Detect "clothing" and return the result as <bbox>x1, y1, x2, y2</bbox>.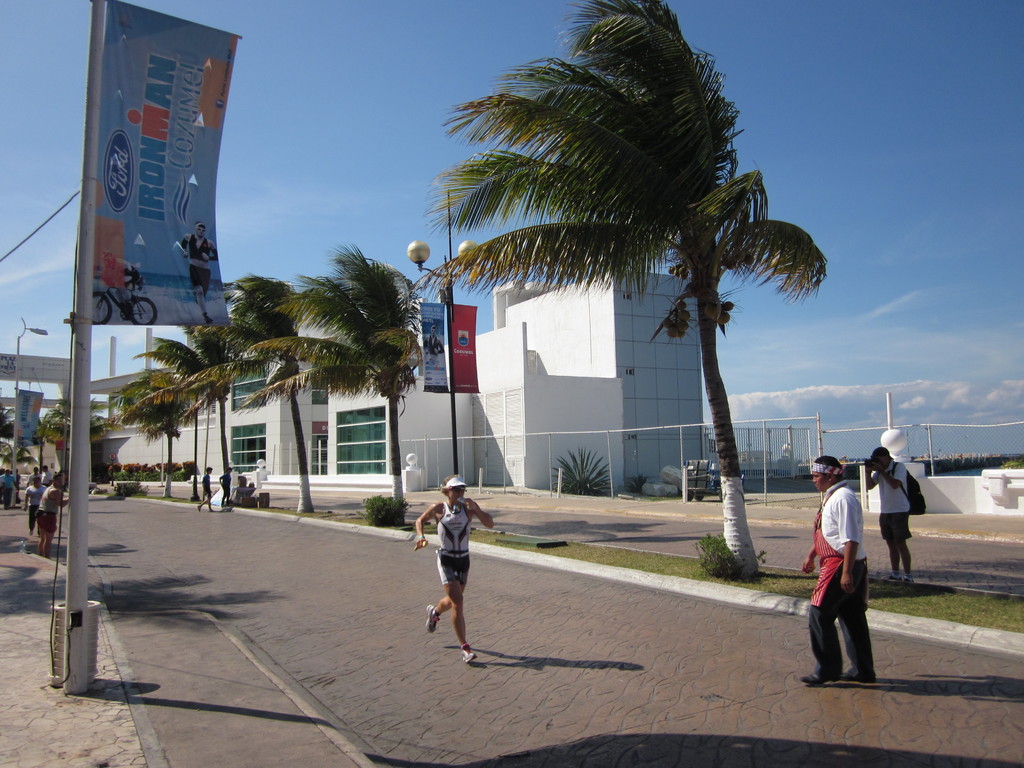
<bbox>31, 474, 36, 484</bbox>.
